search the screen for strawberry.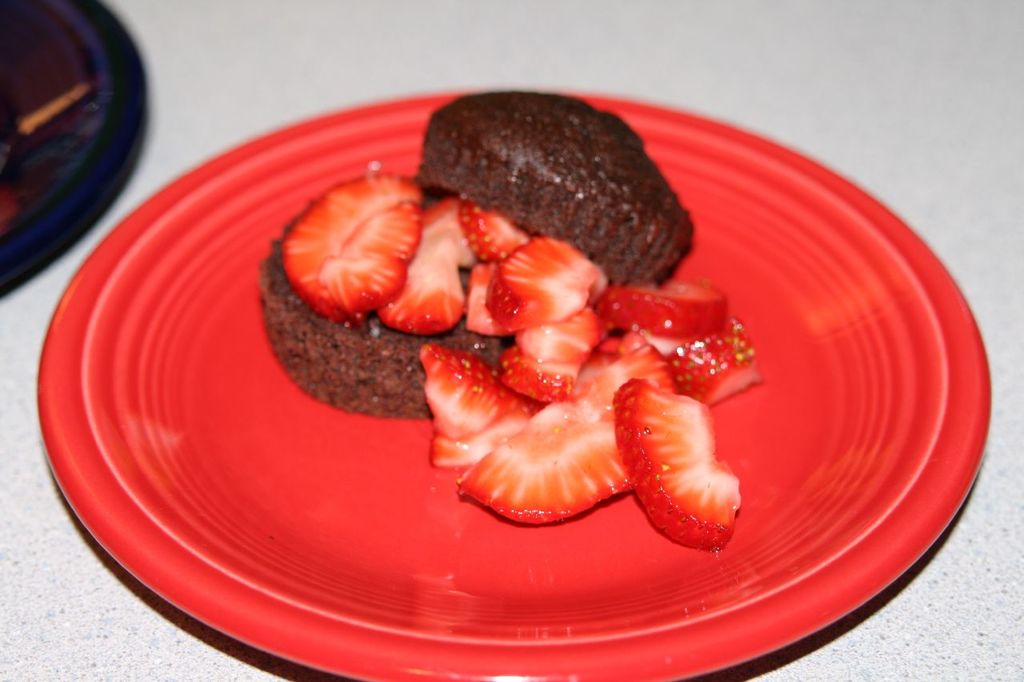
Found at 597,277,732,340.
